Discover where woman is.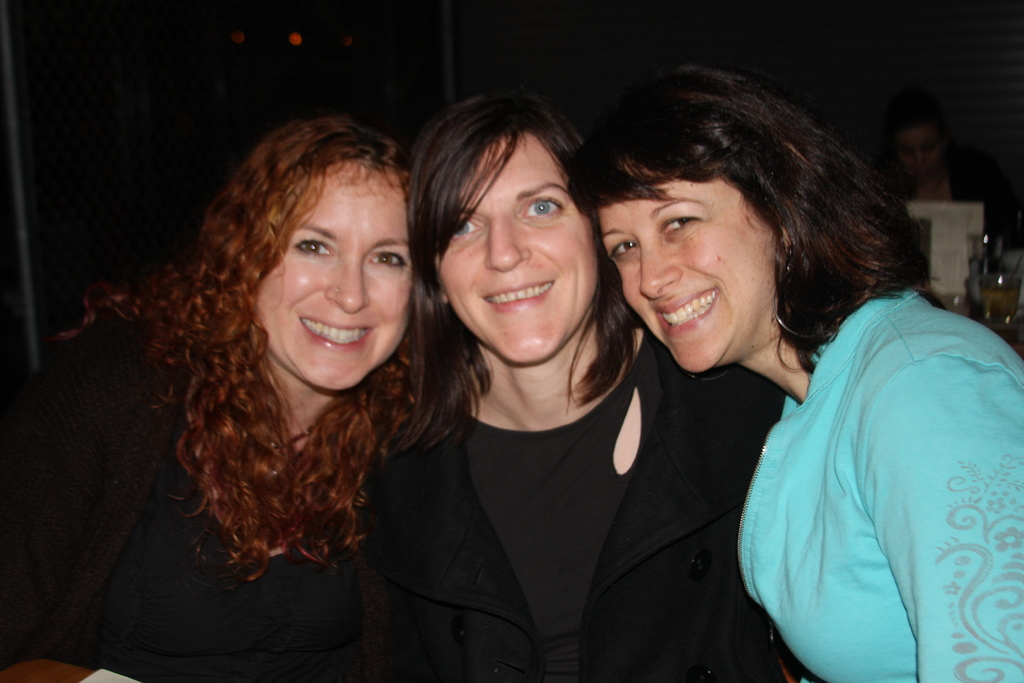
Discovered at [0,111,421,682].
